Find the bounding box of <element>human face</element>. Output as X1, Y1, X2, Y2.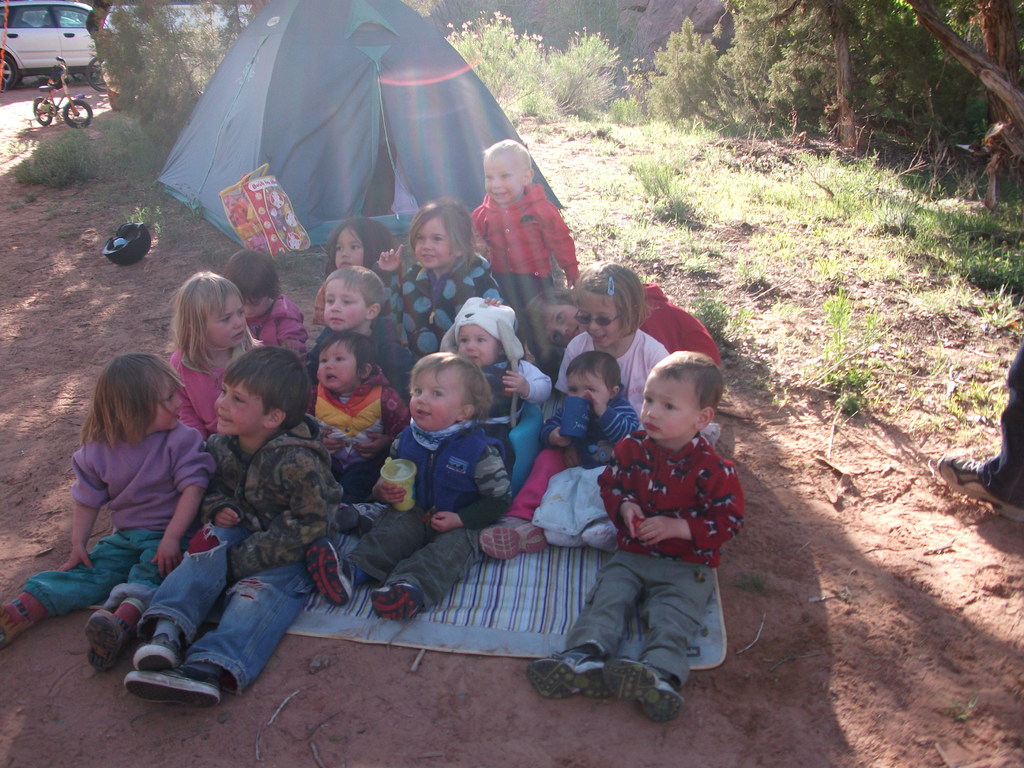
411, 367, 452, 429.
